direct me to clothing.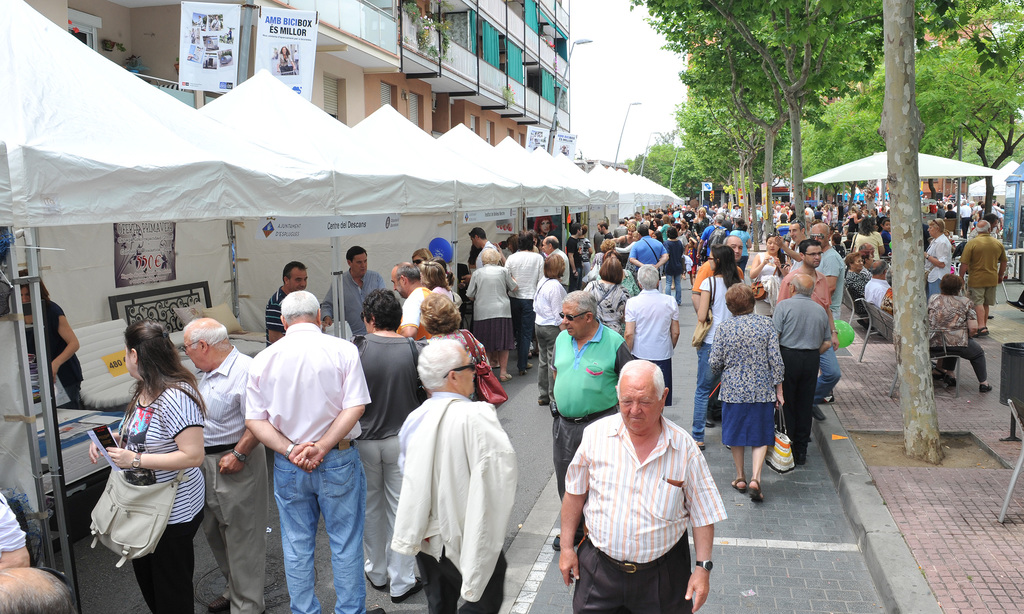
Direction: <bbox>321, 266, 383, 338</bbox>.
